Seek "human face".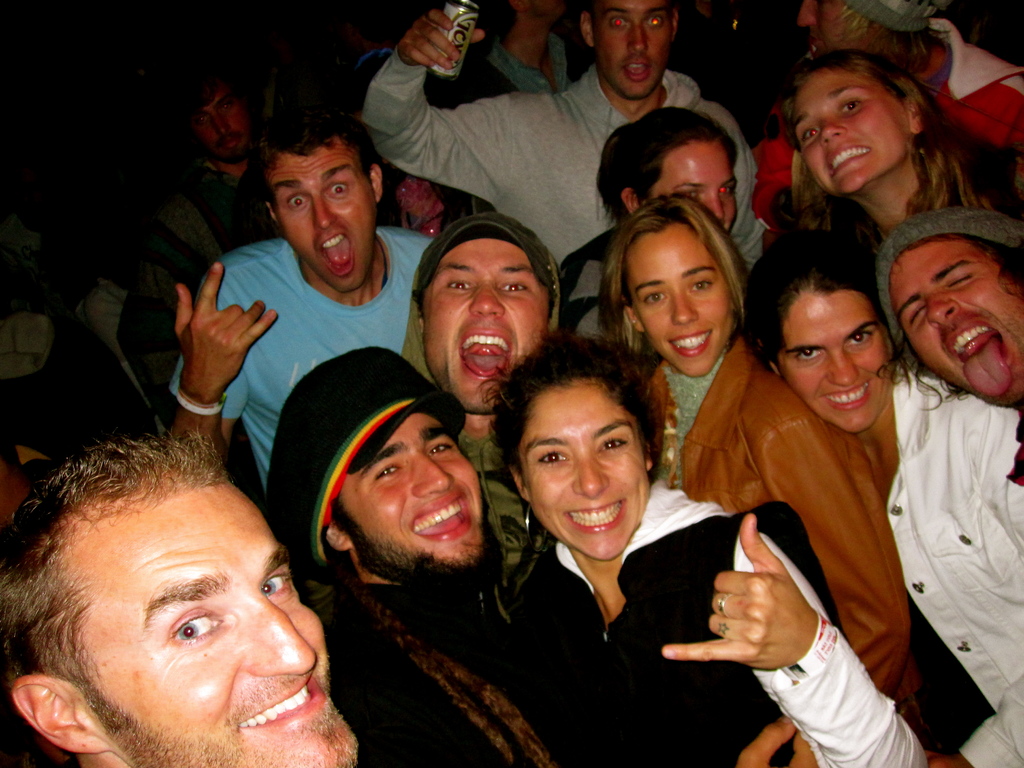
box(790, 58, 907, 200).
